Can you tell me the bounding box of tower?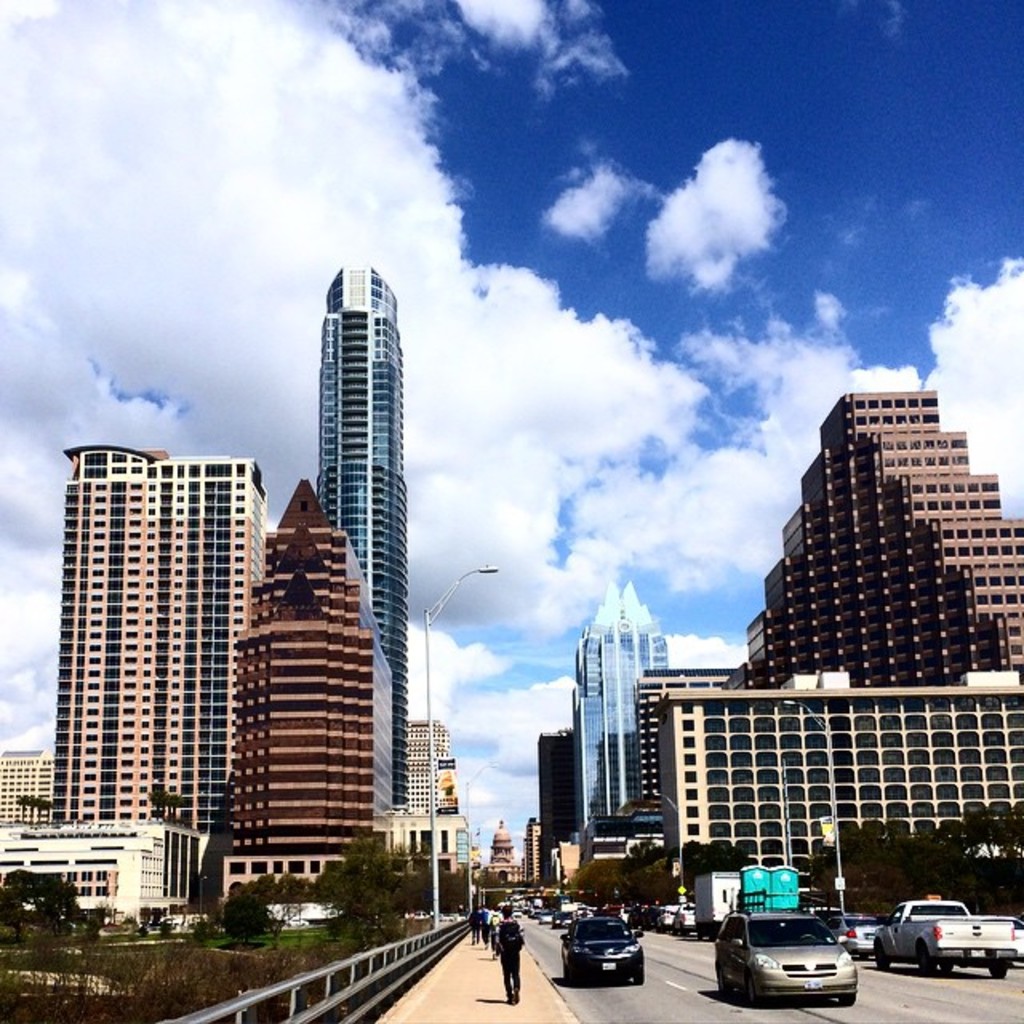
43:438:274:835.
